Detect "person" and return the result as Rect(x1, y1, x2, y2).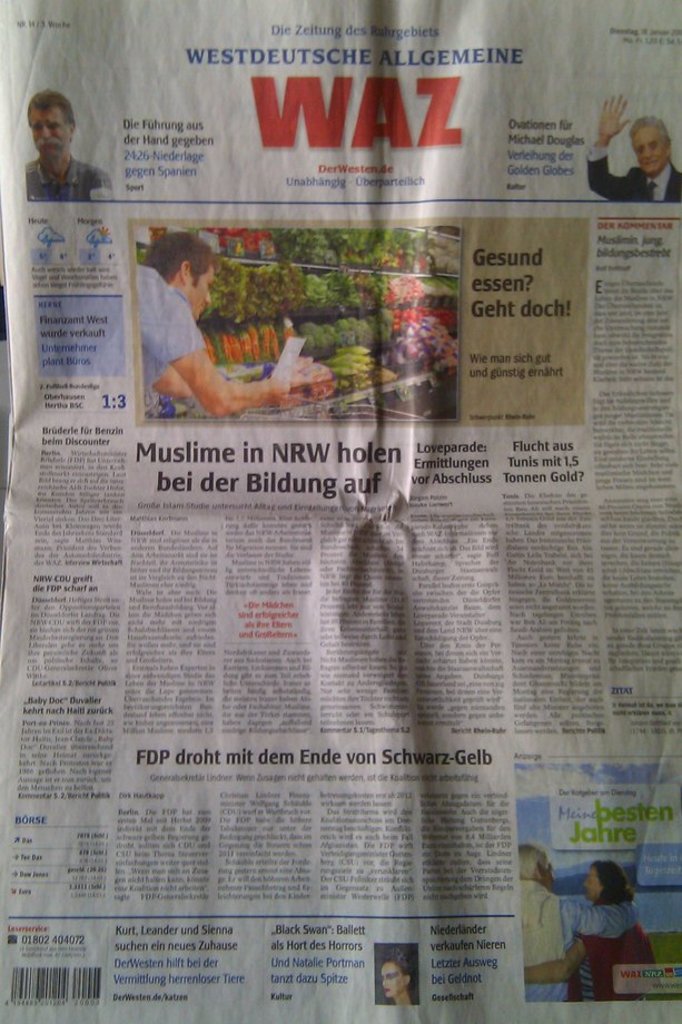
Rect(134, 229, 323, 416).
